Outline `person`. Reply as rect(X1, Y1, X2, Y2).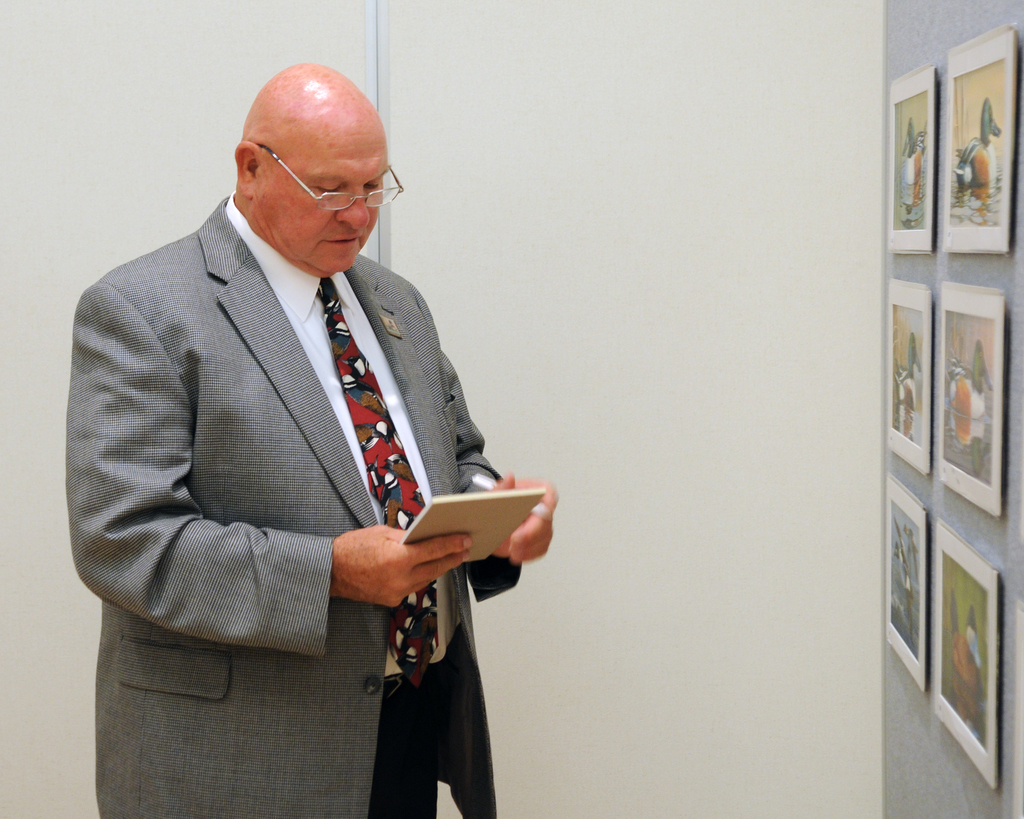
rect(95, 55, 526, 794).
